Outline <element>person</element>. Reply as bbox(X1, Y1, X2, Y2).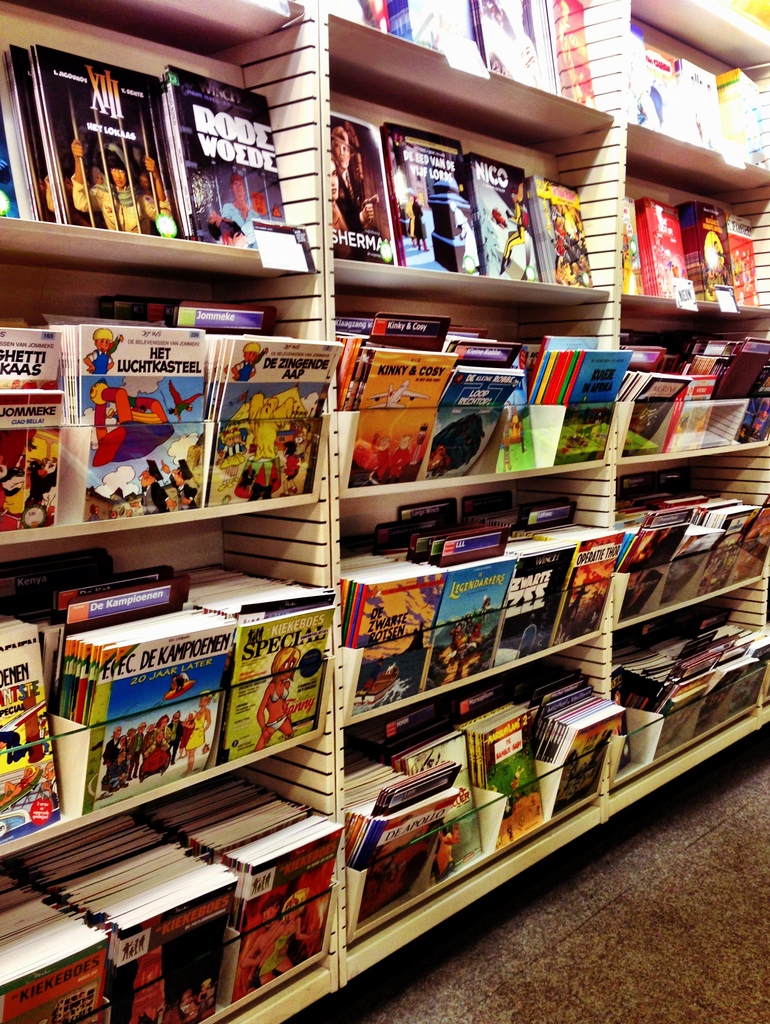
bbox(232, 344, 263, 379).
